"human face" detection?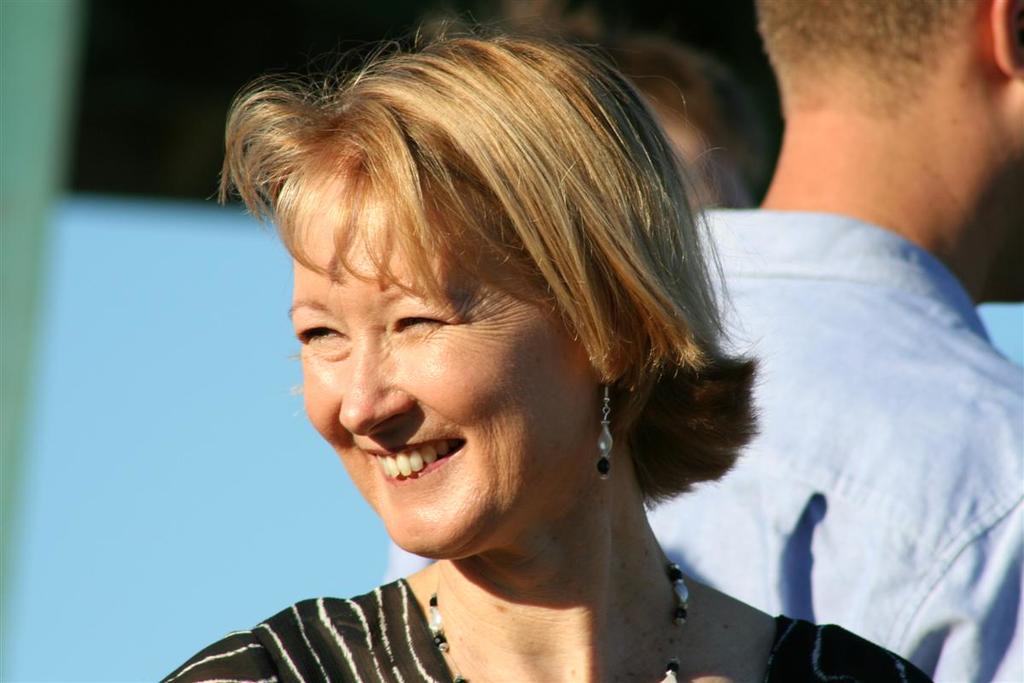
289,161,593,556
